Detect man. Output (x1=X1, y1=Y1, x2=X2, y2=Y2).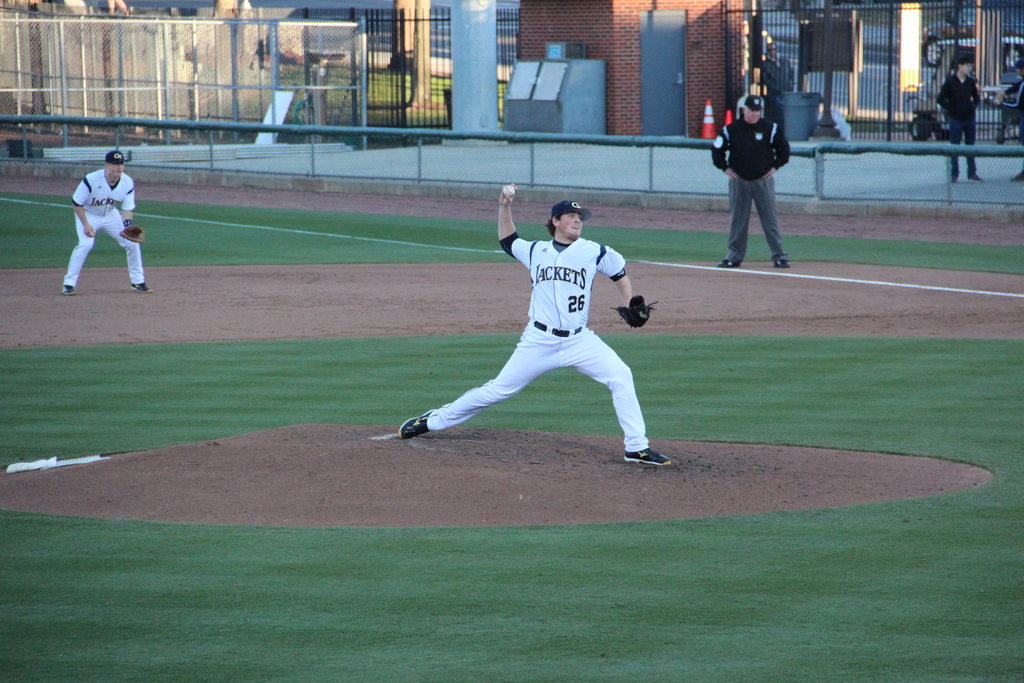
(x1=394, y1=181, x2=669, y2=467).
